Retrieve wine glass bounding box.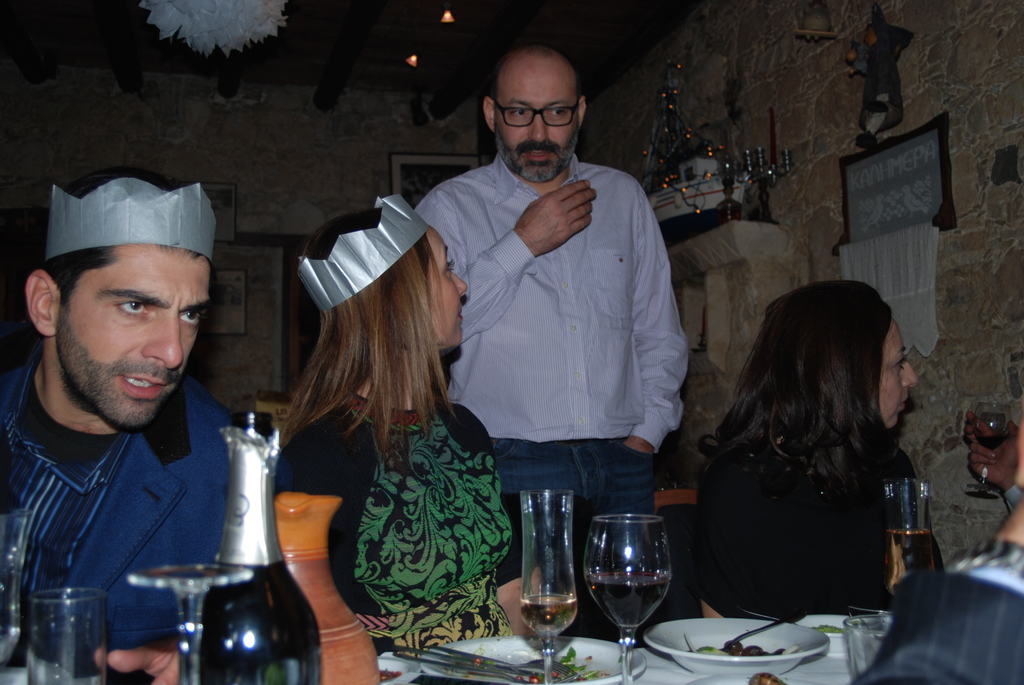
Bounding box: [527,489,575,684].
